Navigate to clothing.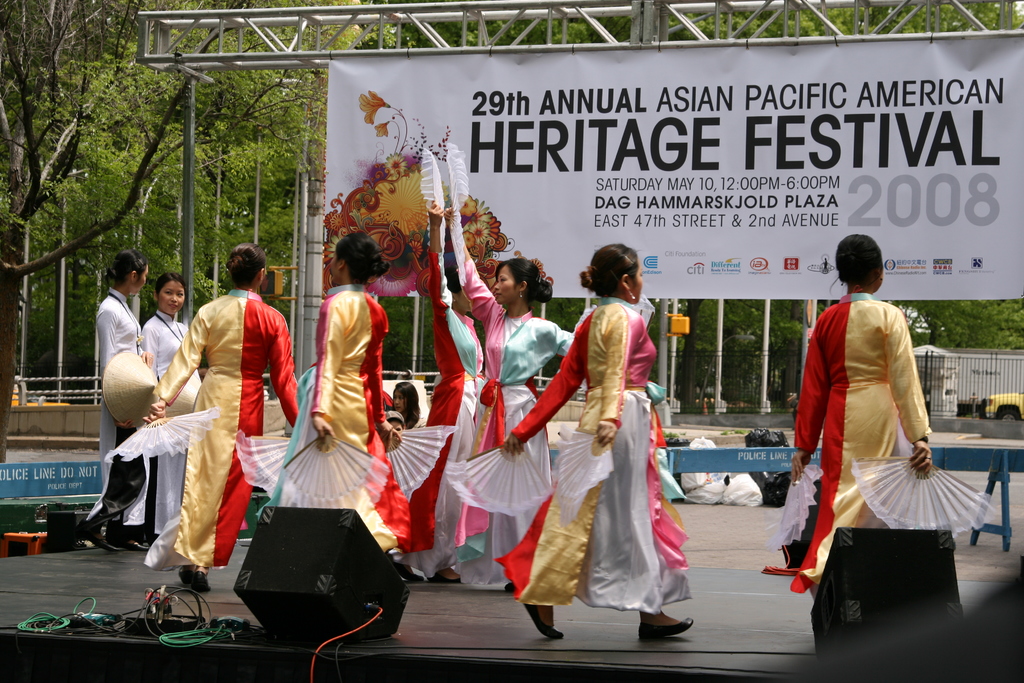
Navigation target: Rect(140, 310, 189, 550).
